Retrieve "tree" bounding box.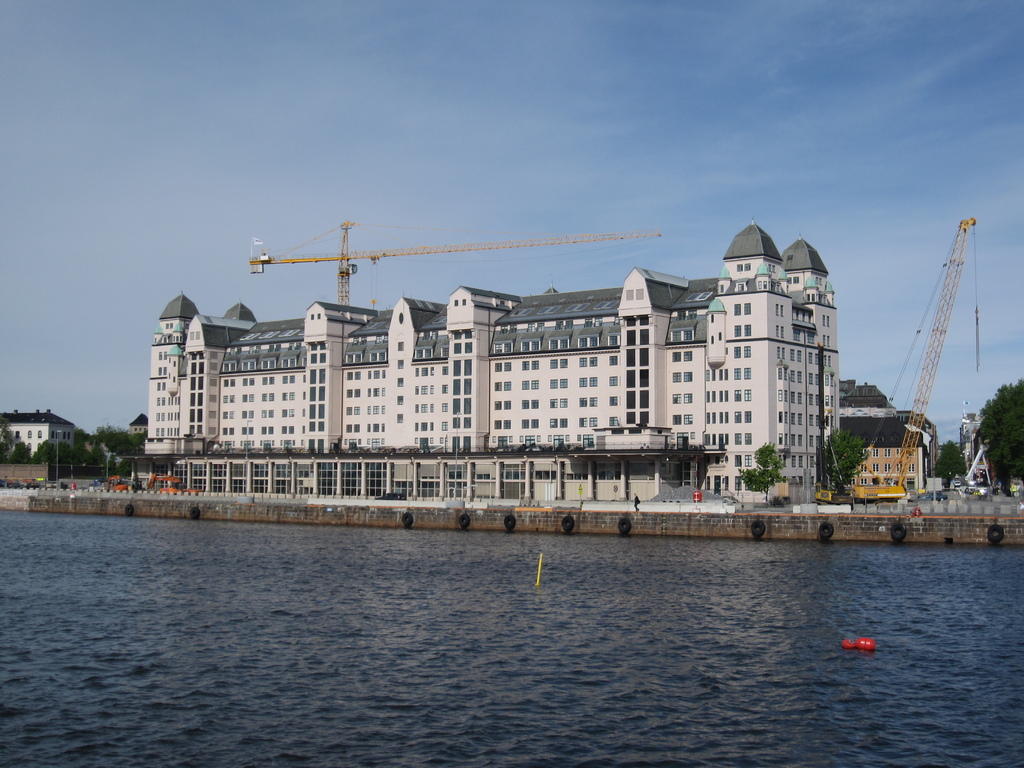
Bounding box: {"left": 56, "top": 440, "right": 76, "bottom": 465}.
